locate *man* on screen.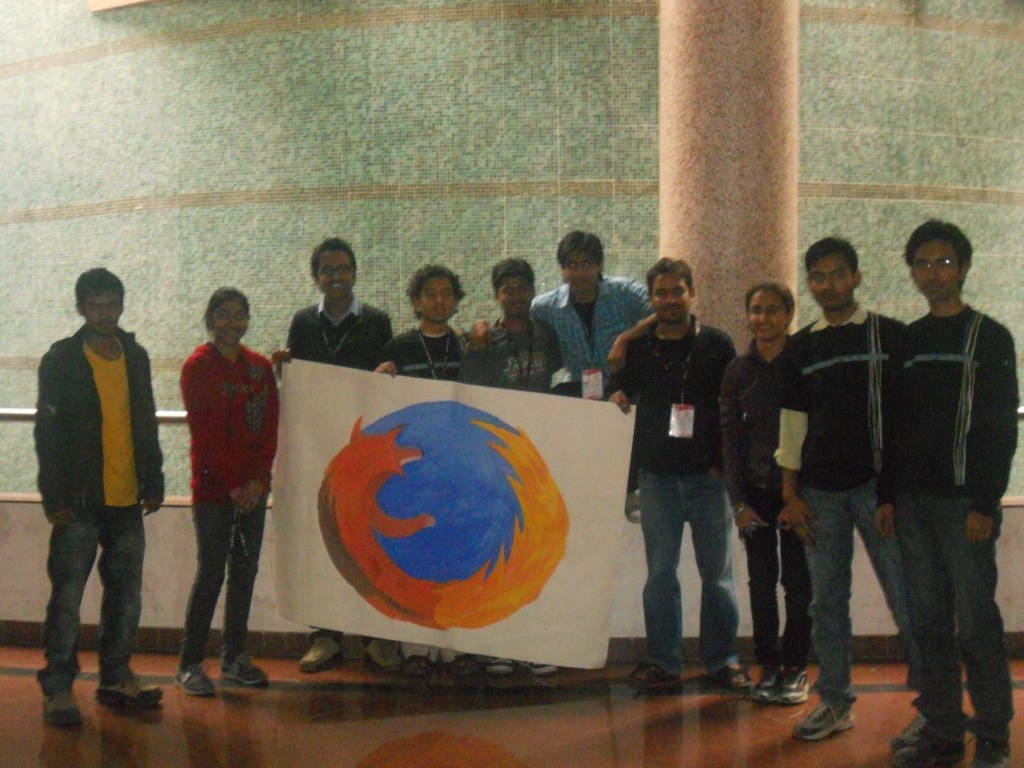
On screen at 606:254:748:681.
